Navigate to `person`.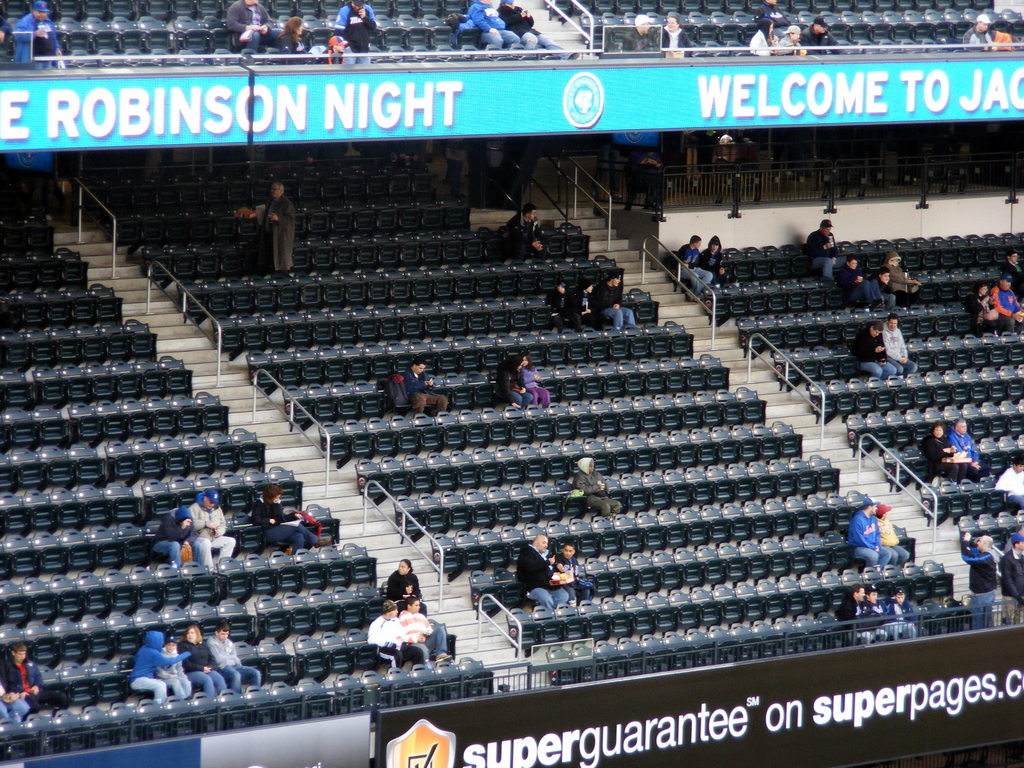
Navigation target: bbox(966, 282, 999, 335).
